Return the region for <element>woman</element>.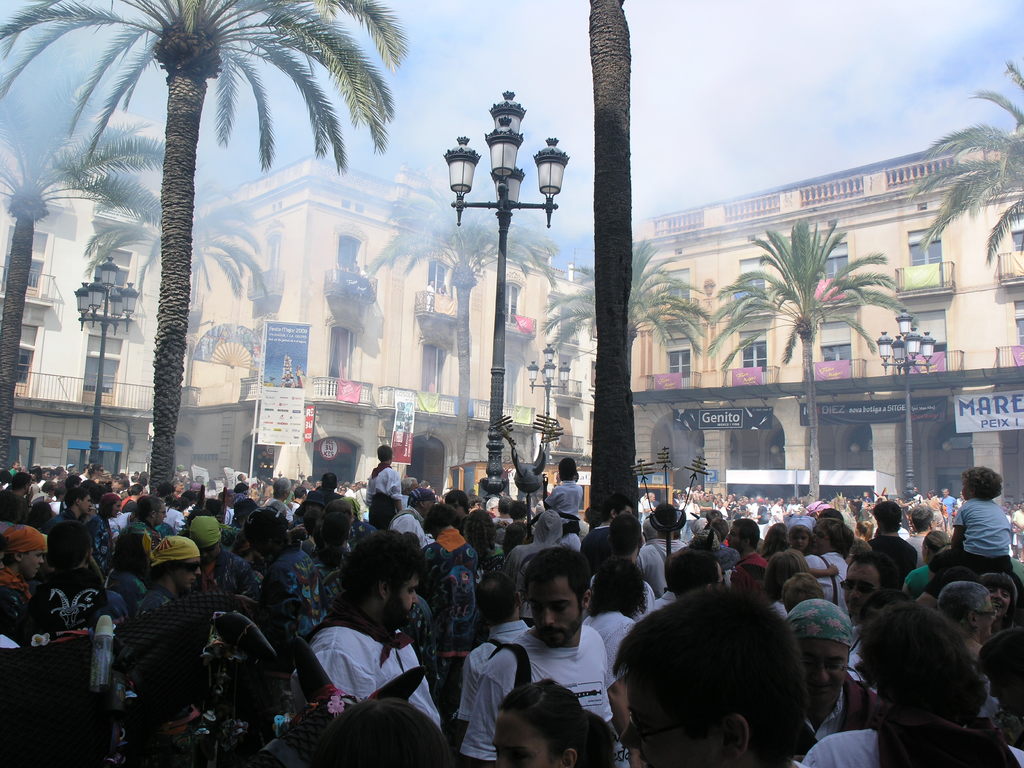
{"left": 789, "top": 495, "right": 806, "bottom": 511}.
